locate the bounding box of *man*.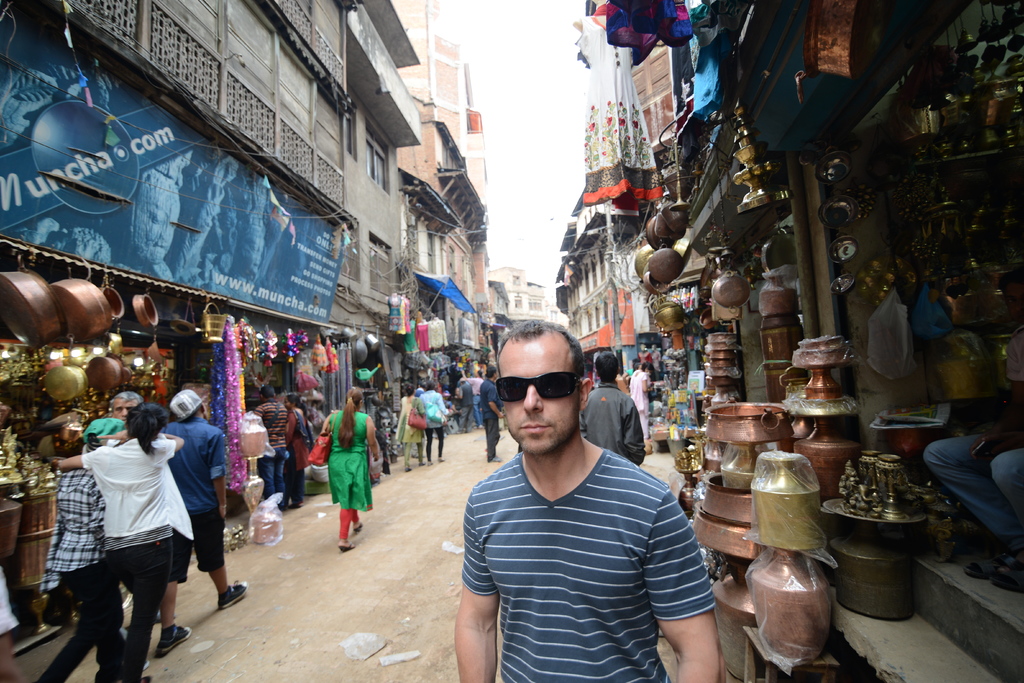
Bounding box: 576:355:643:465.
